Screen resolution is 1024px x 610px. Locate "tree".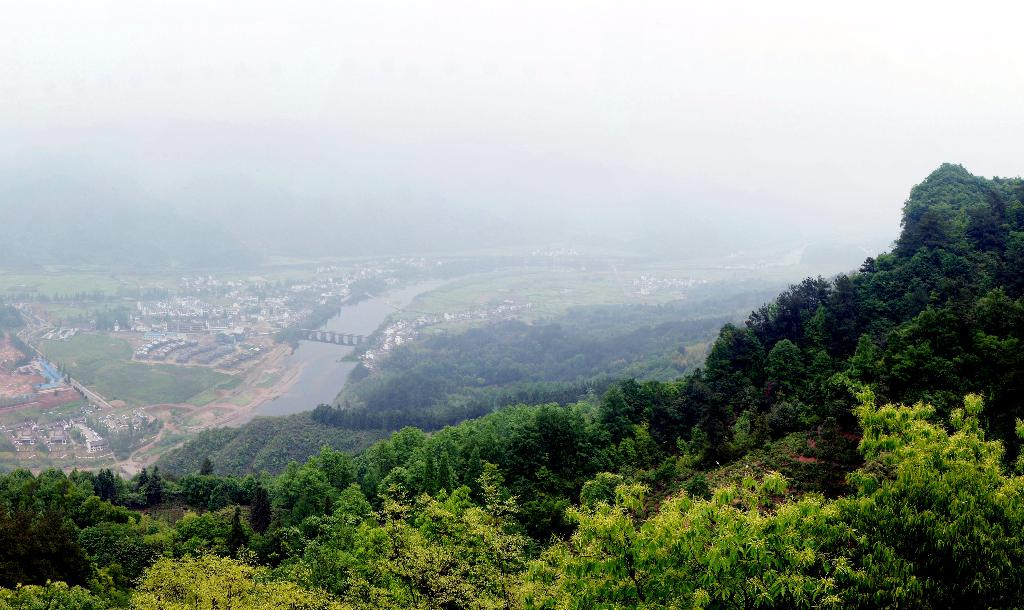
select_region(73, 428, 79, 437).
